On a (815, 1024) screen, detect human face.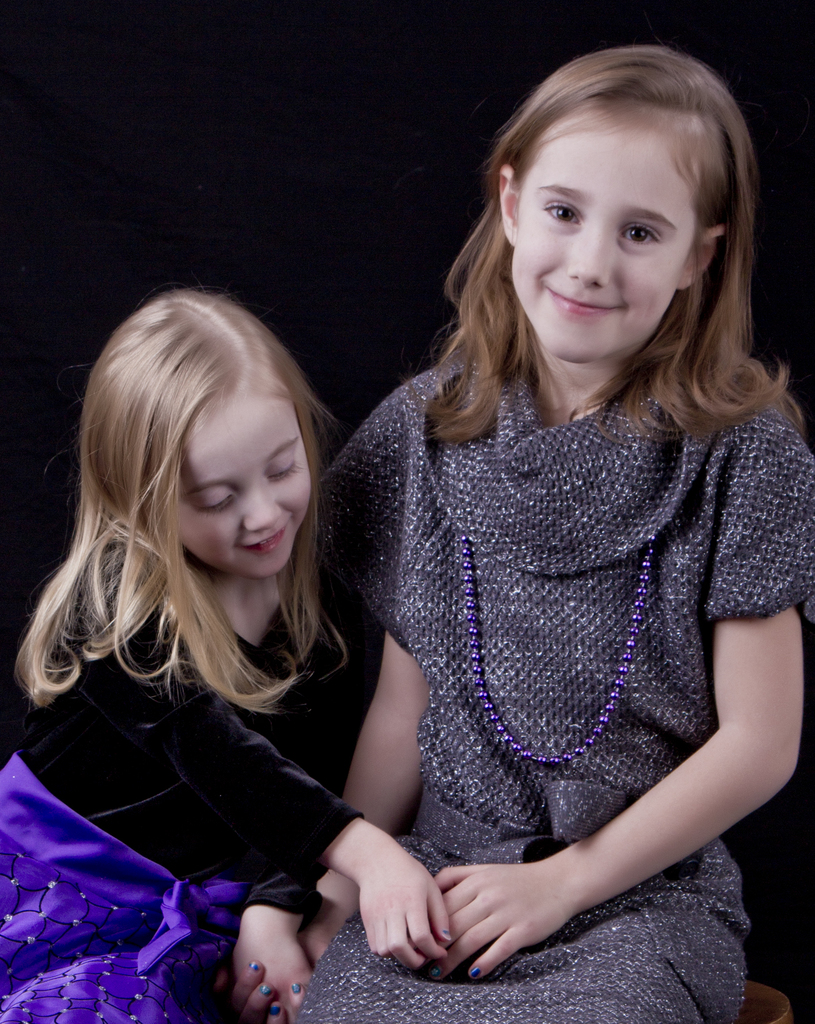
detection(183, 397, 311, 577).
